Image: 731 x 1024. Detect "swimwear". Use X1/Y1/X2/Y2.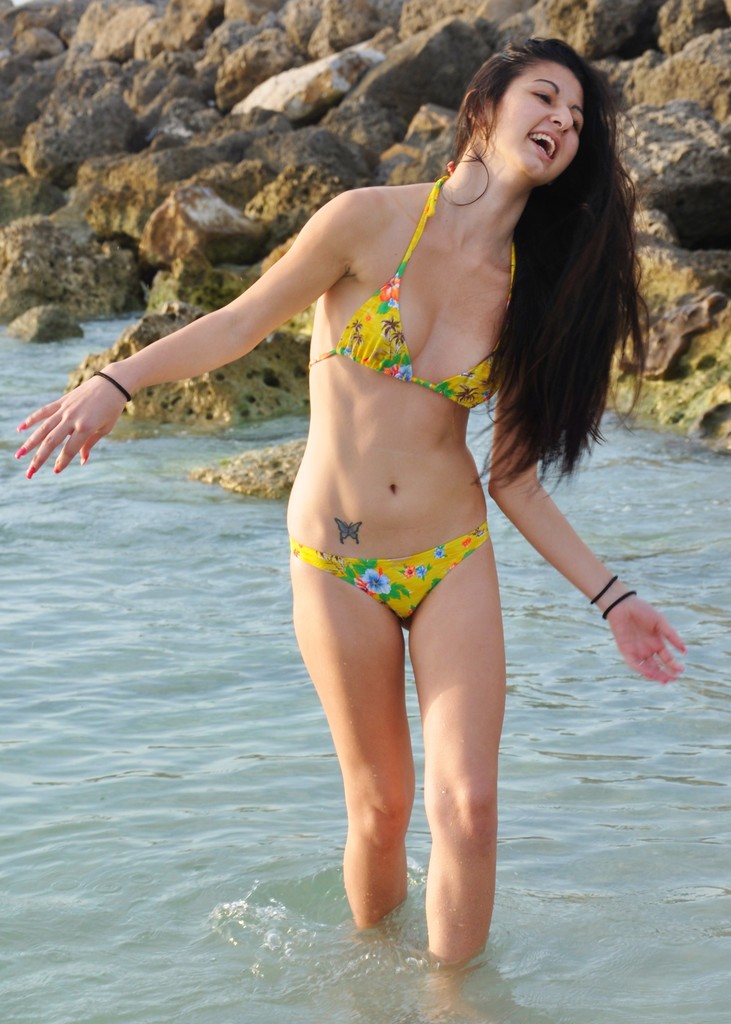
305/163/522/413.
